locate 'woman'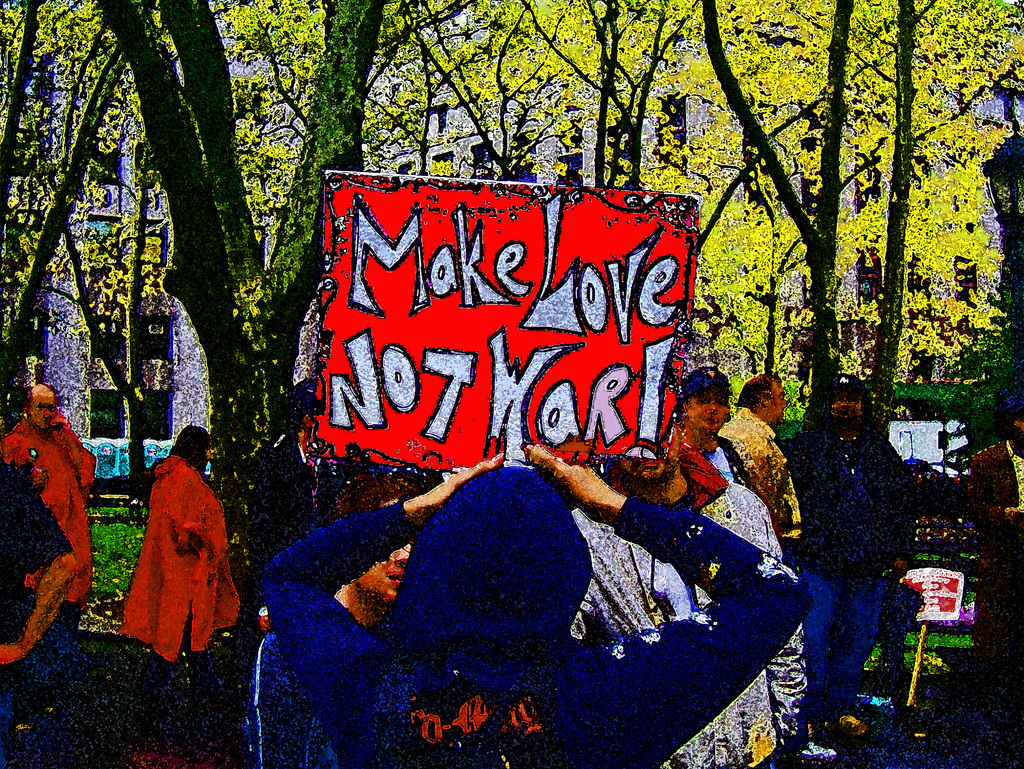
122, 434, 221, 640
